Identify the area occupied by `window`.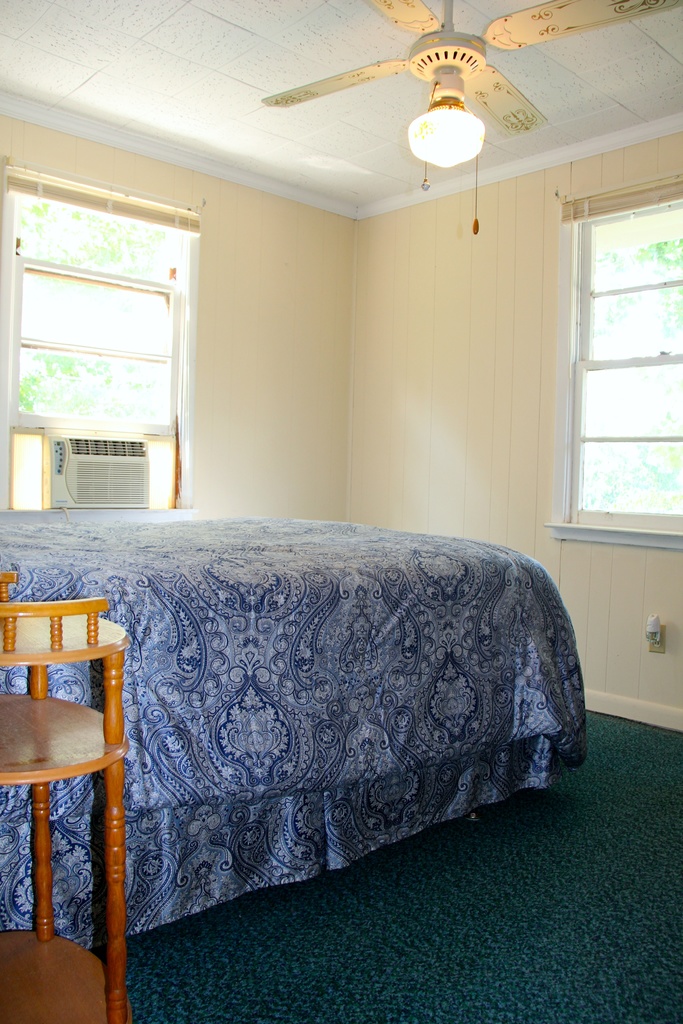
Area: x1=0 y1=178 x2=187 y2=510.
